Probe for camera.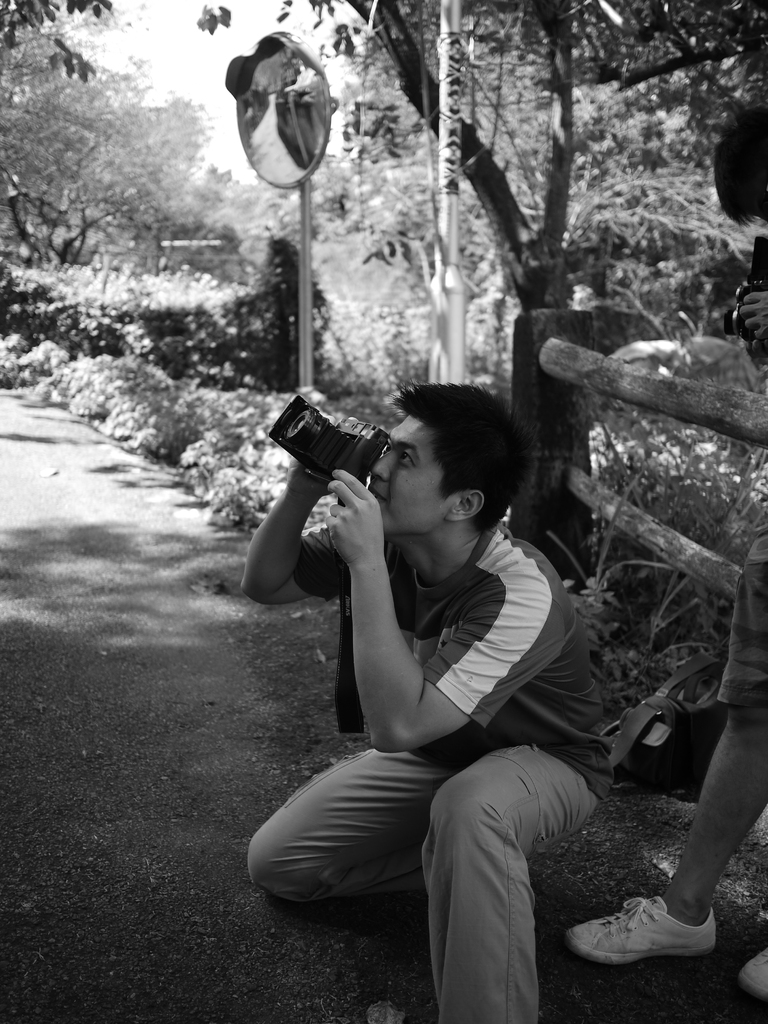
Probe result: bbox(264, 393, 380, 508).
